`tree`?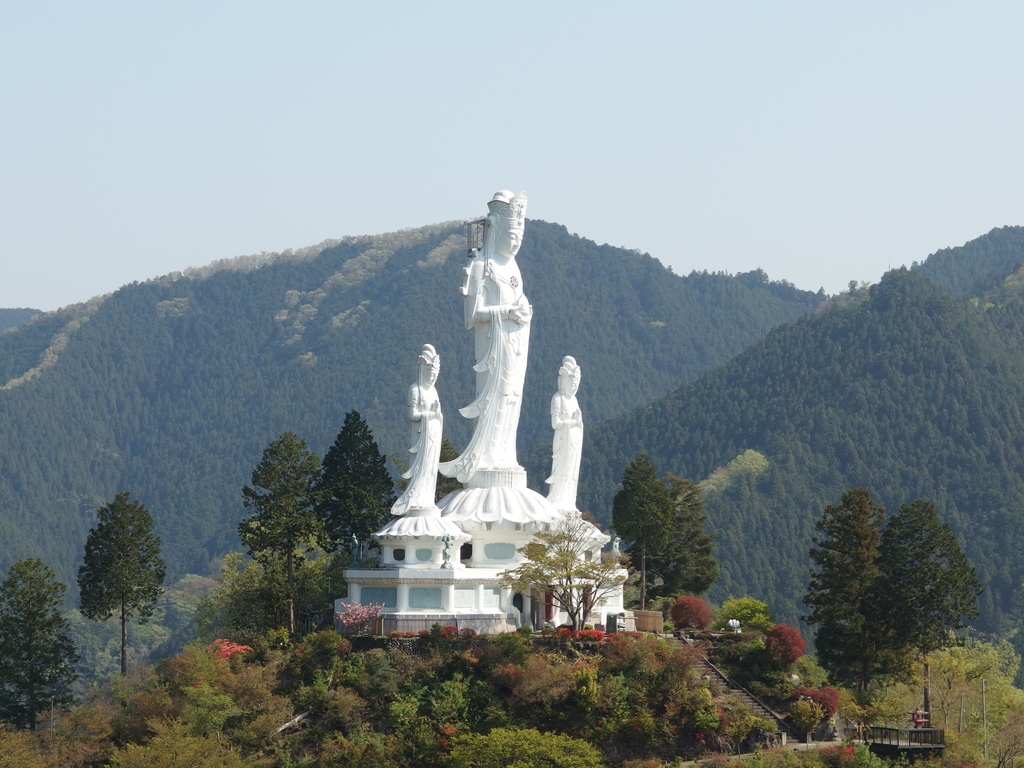
l=609, t=448, r=673, b=611
